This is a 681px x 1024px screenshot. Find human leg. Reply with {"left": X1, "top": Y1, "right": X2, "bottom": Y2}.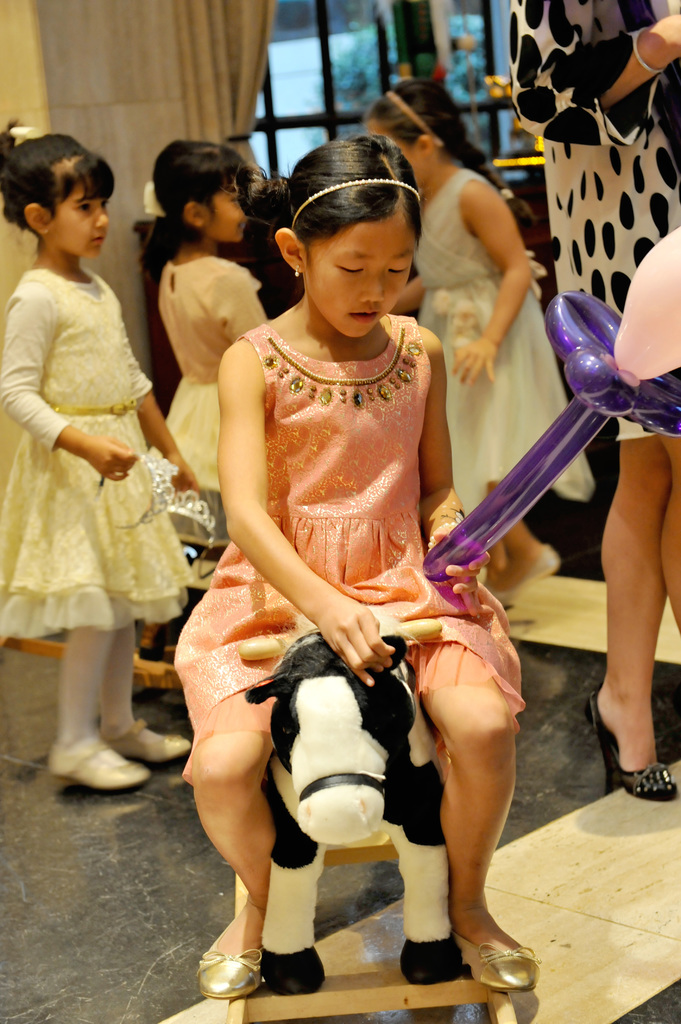
{"left": 406, "top": 652, "right": 546, "bottom": 986}.
